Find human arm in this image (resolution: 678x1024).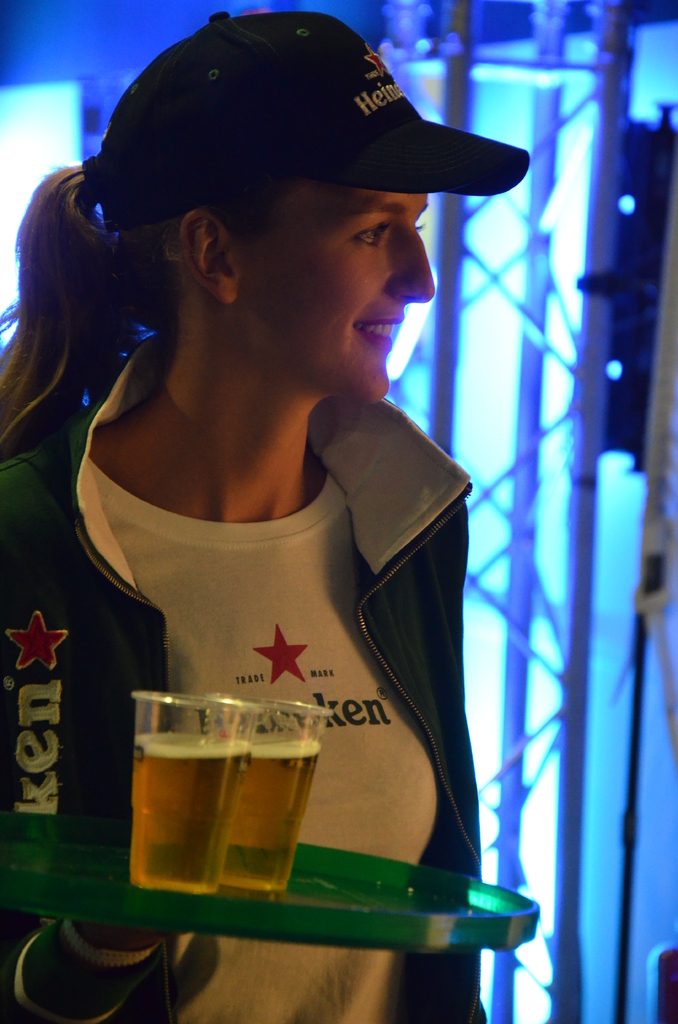
(left=0, top=452, right=187, bottom=1023).
